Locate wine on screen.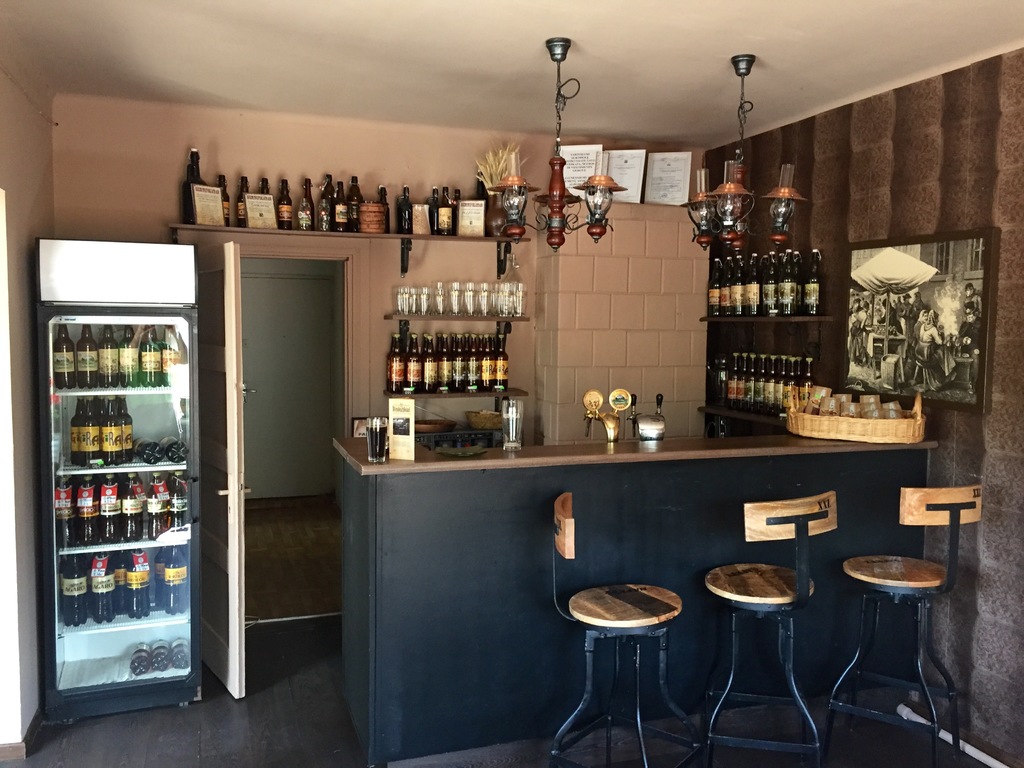
On screen at [262, 179, 273, 195].
